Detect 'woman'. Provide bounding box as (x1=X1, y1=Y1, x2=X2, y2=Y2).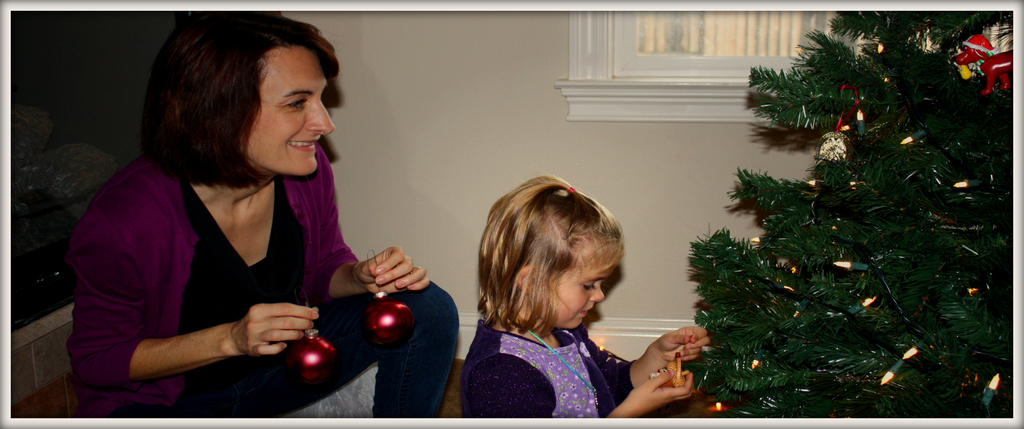
(x1=72, y1=11, x2=403, y2=405).
